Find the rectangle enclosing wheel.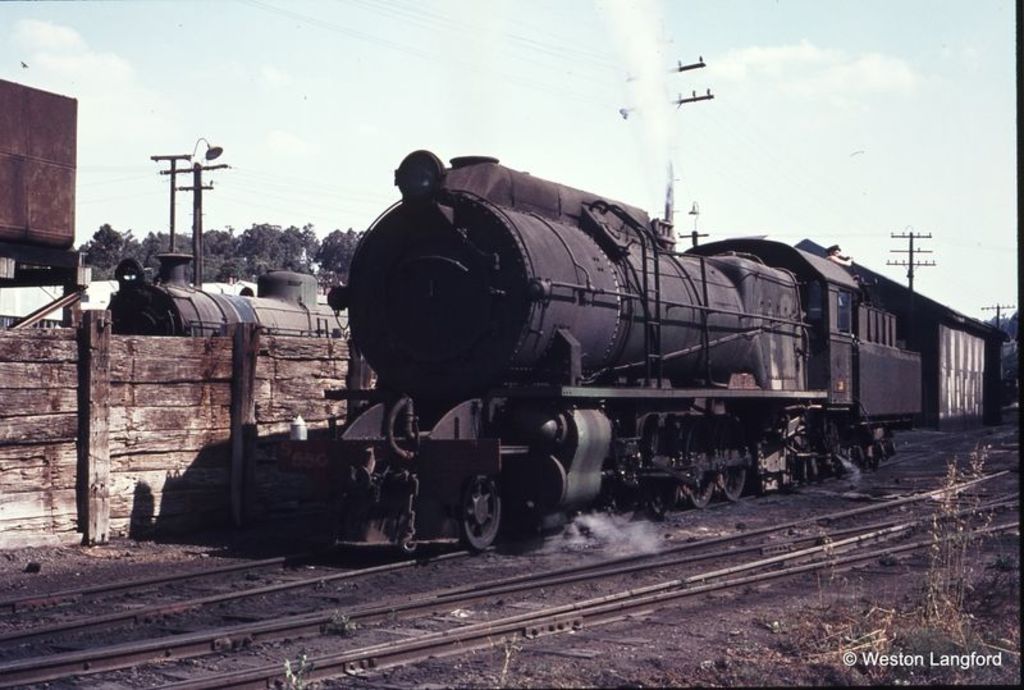
723,420,746,503.
